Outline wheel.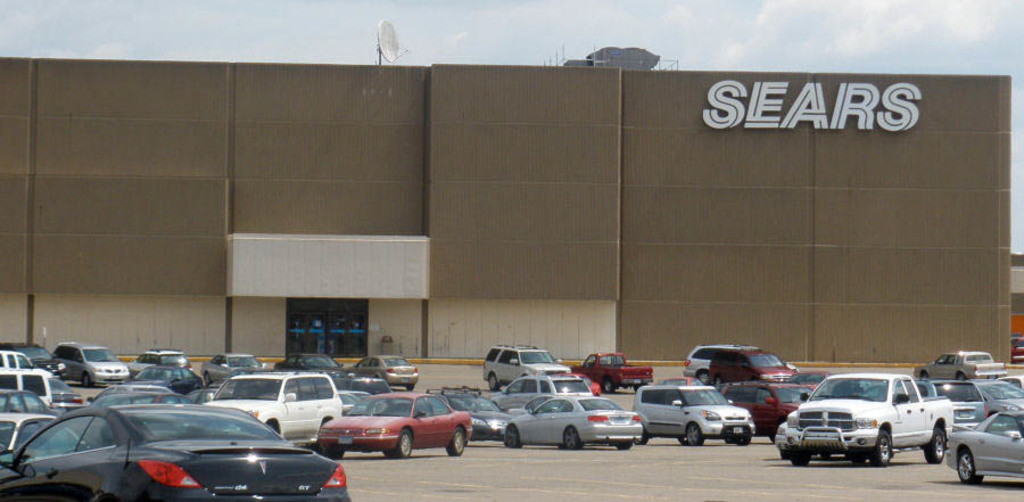
Outline: x1=955 y1=444 x2=986 y2=485.
